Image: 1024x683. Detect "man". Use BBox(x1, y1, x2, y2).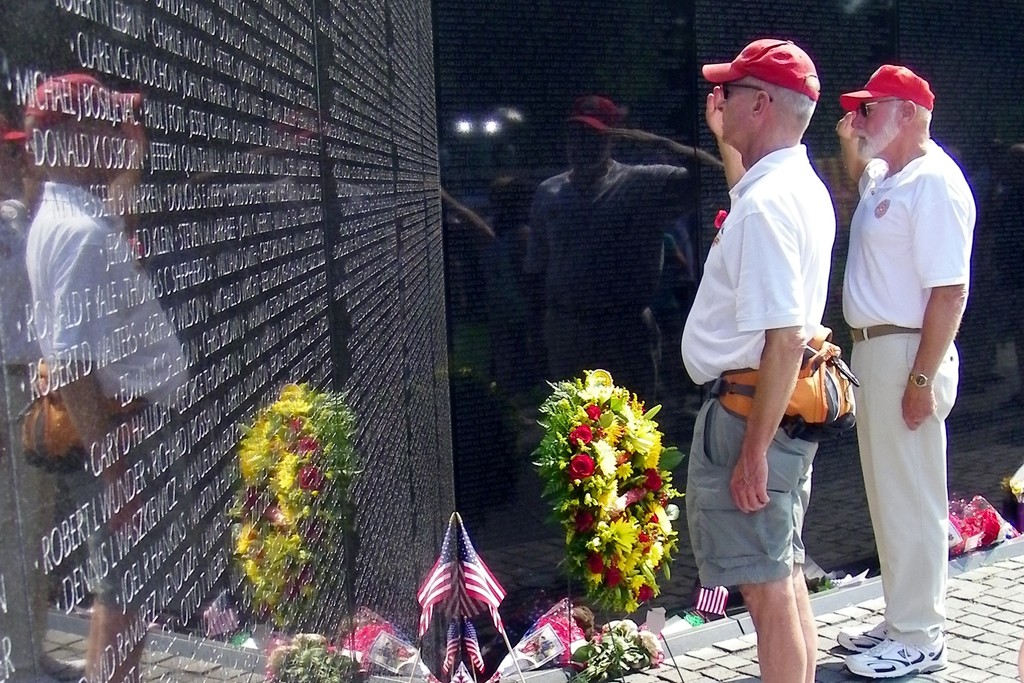
BBox(834, 61, 971, 682).
